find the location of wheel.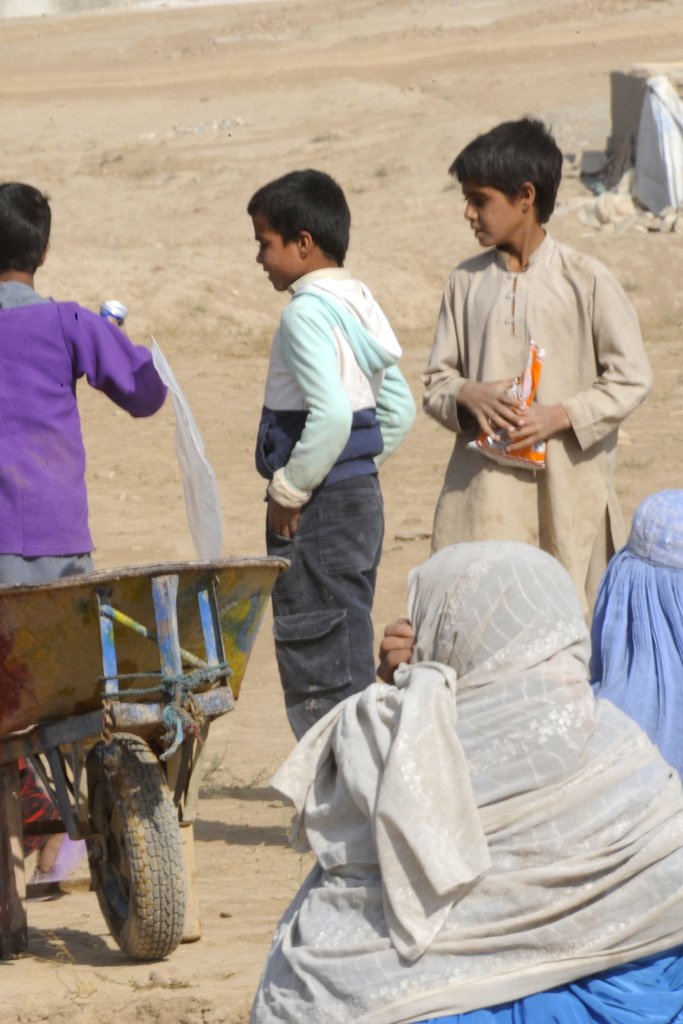
Location: [73,764,182,956].
